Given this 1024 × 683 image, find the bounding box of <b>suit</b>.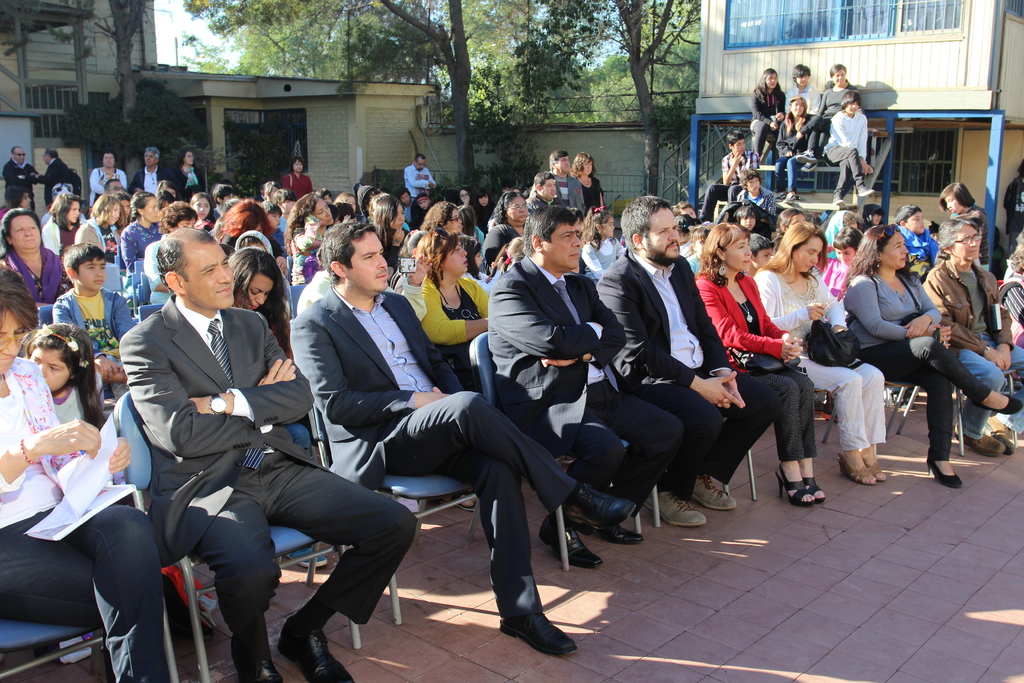
locate(594, 252, 783, 493).
